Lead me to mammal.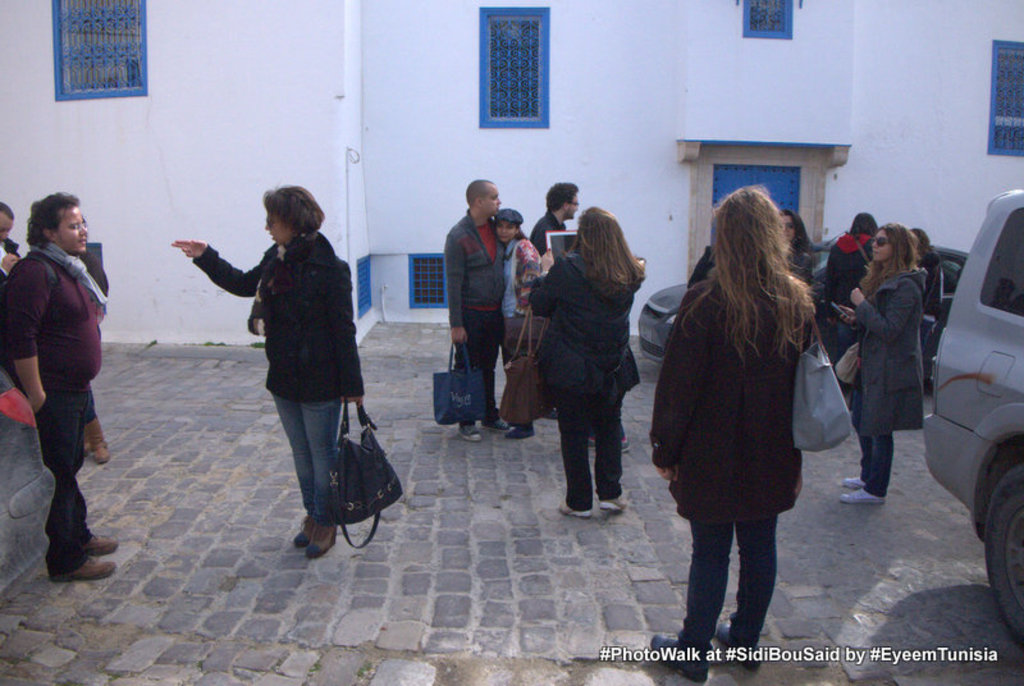
Lead to left=908, top=227, right=938, bottom=337.
